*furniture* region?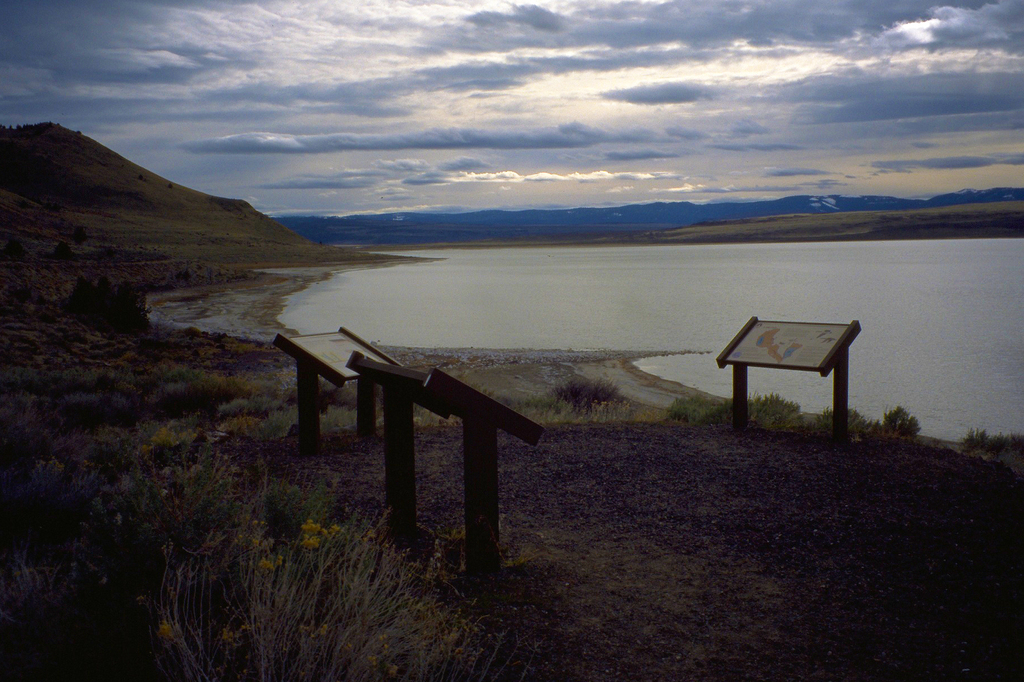
BBox(275, 325, 408, 446)
